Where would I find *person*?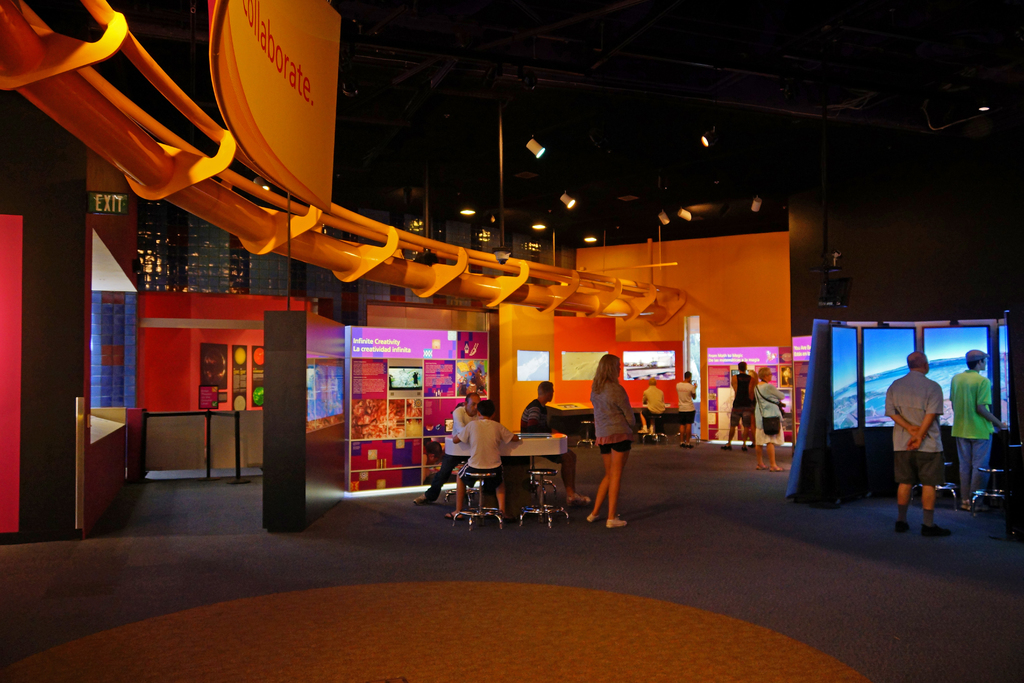
At box=[585, 347, 644, 526].
